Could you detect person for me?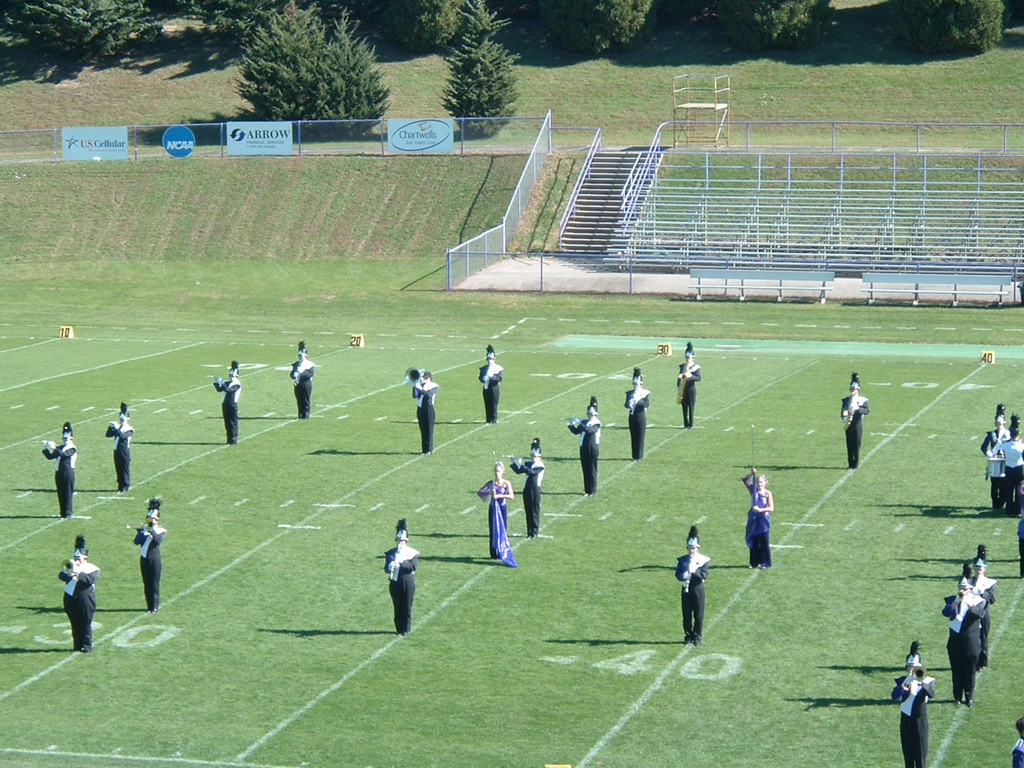
Detection result: pyautogui.locateOnScreen(570, 411, 602, 492).
